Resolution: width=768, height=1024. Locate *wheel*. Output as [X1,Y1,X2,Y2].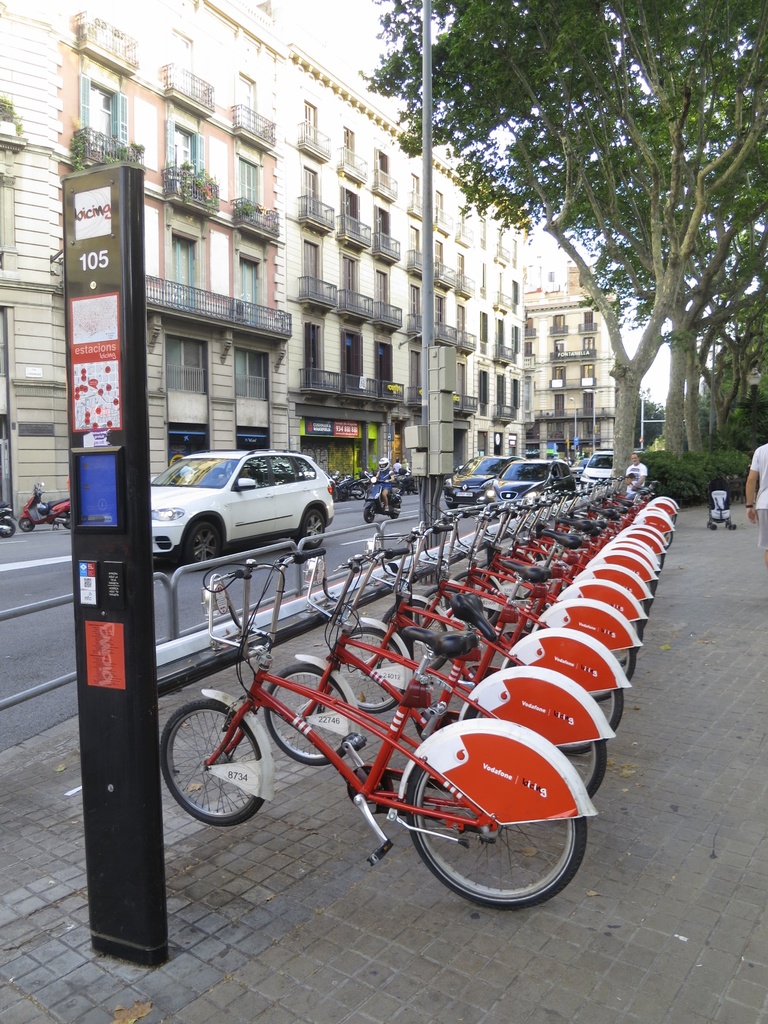
[389,501,401,520].
